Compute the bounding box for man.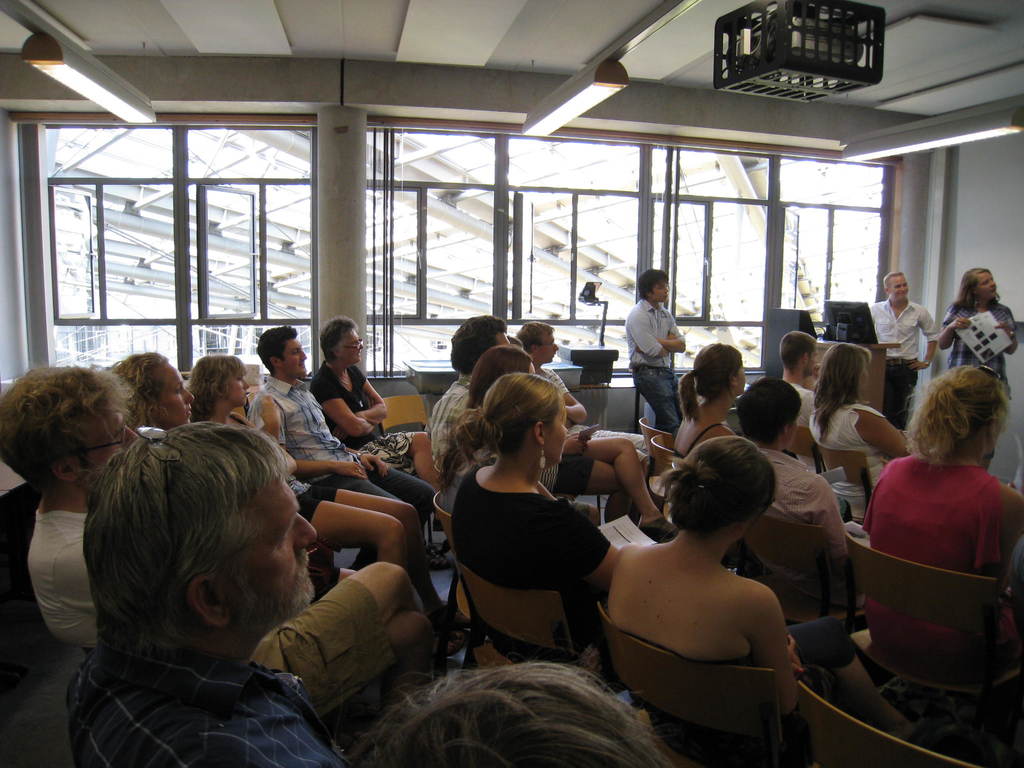
(left=244, top=324, right=437, bottom=531).
